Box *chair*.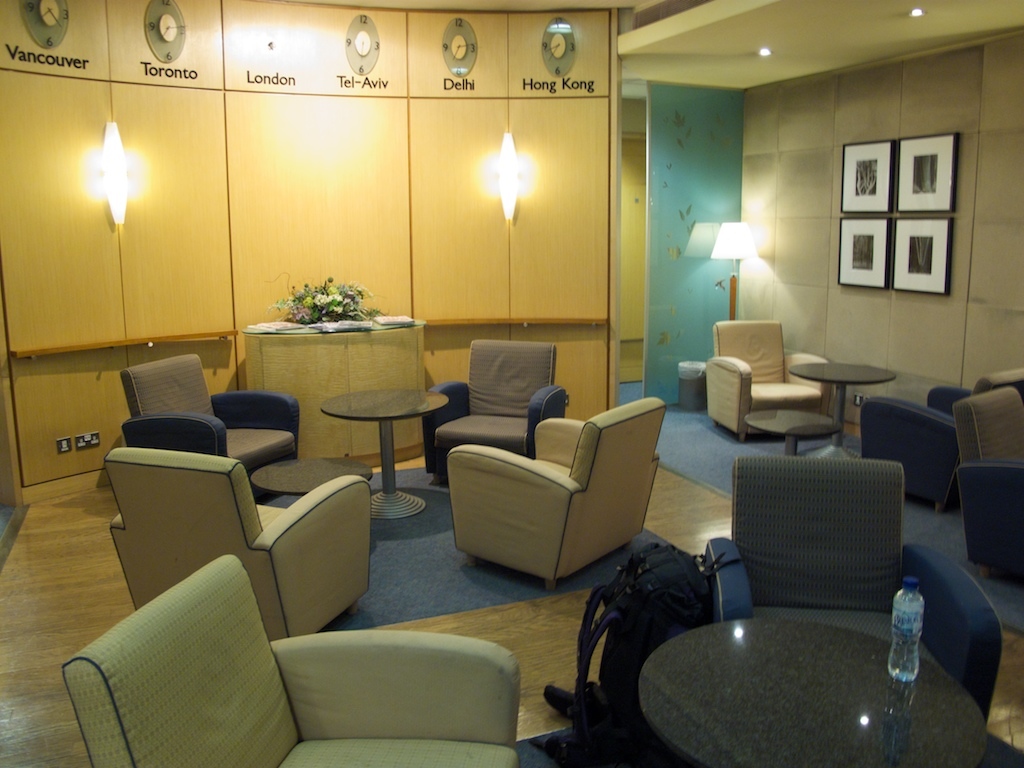
103 441 381 643.
